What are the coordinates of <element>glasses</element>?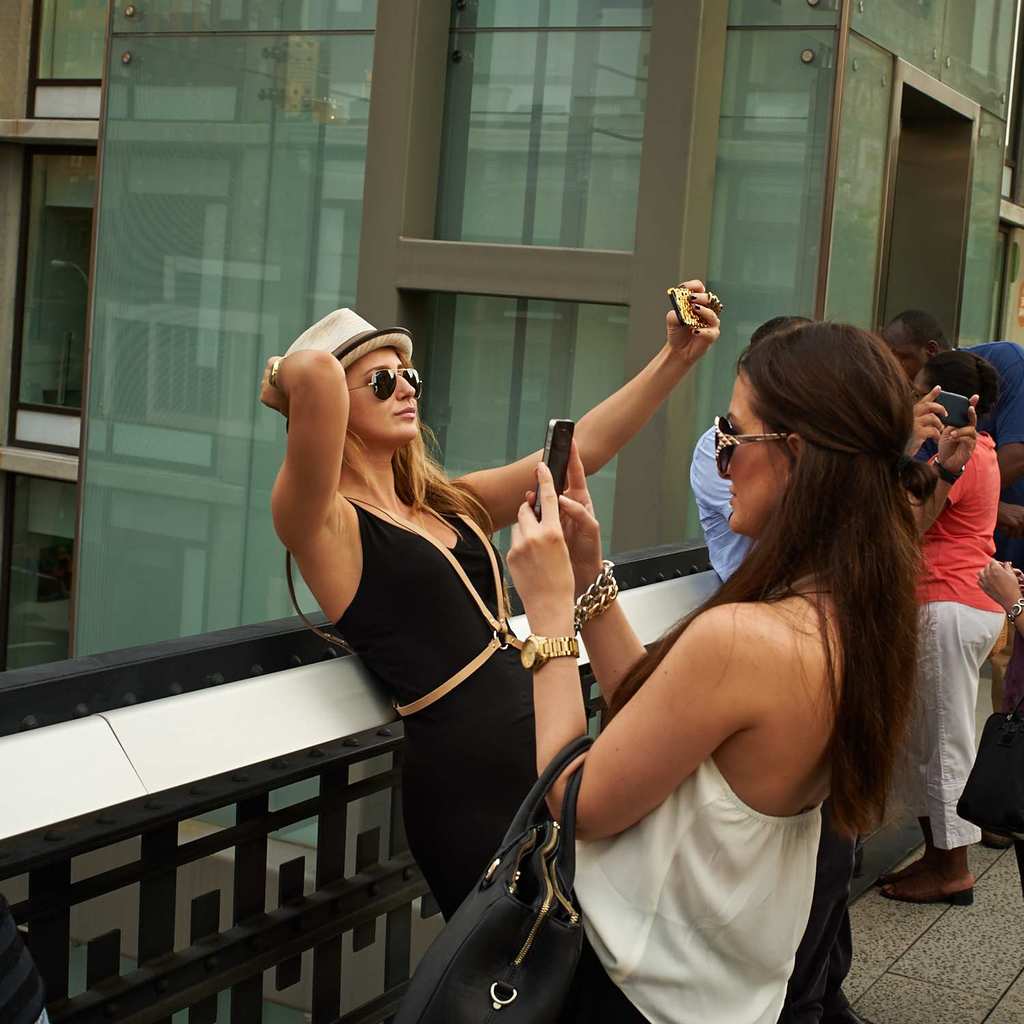
left=715, top=417, right=802, bottom=485.
